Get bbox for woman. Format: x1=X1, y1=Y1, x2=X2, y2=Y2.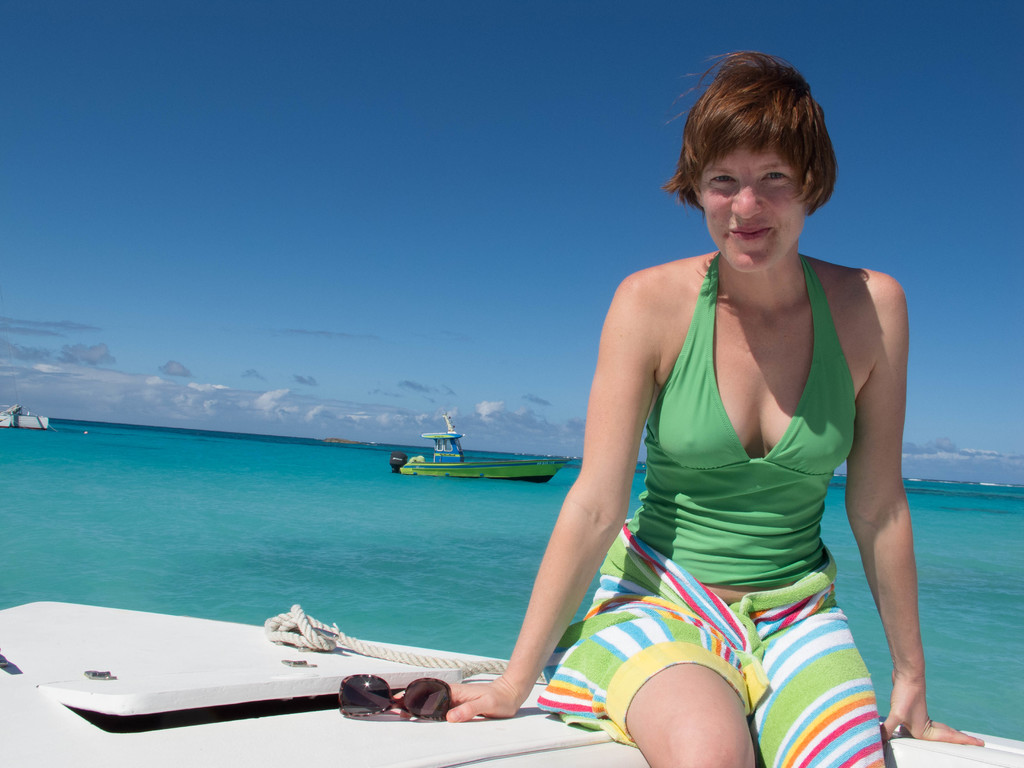
x1=501, y1=58, x2=929, y2=749.
